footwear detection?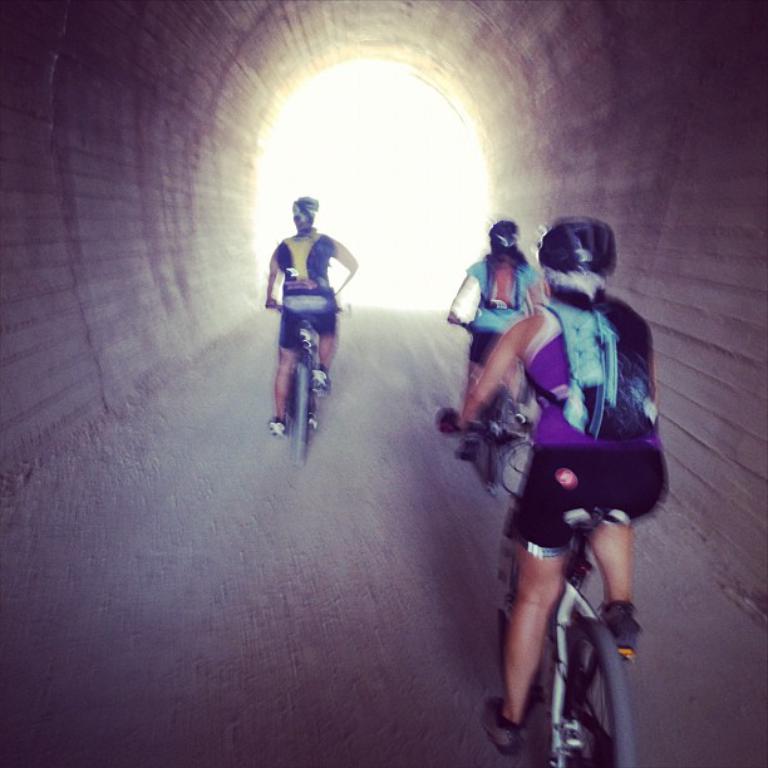
detection(605, 620, 641, 658)
